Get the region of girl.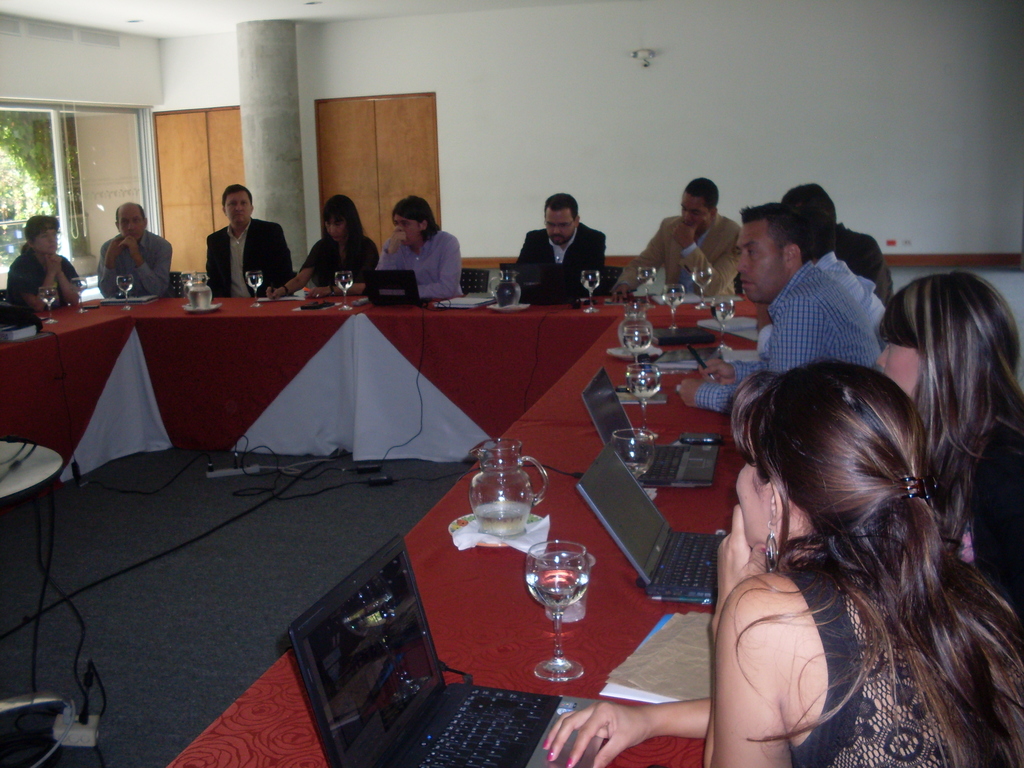
534:355:1023:767.
